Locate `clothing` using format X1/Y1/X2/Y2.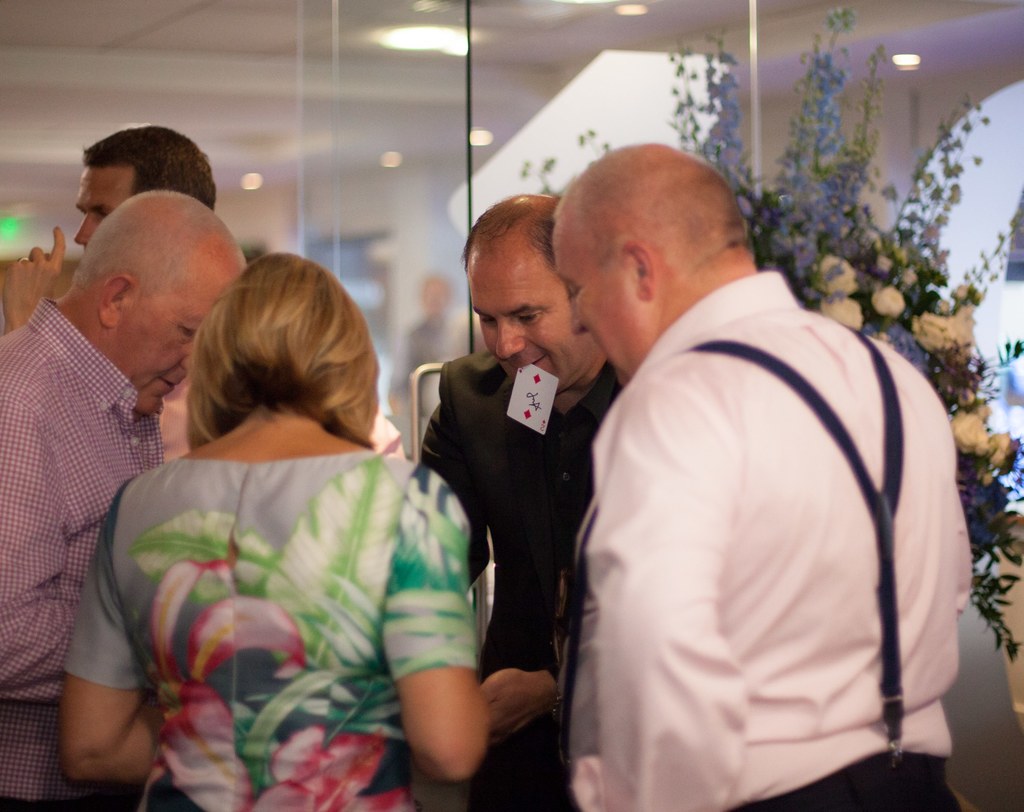
563/255/965/811.
